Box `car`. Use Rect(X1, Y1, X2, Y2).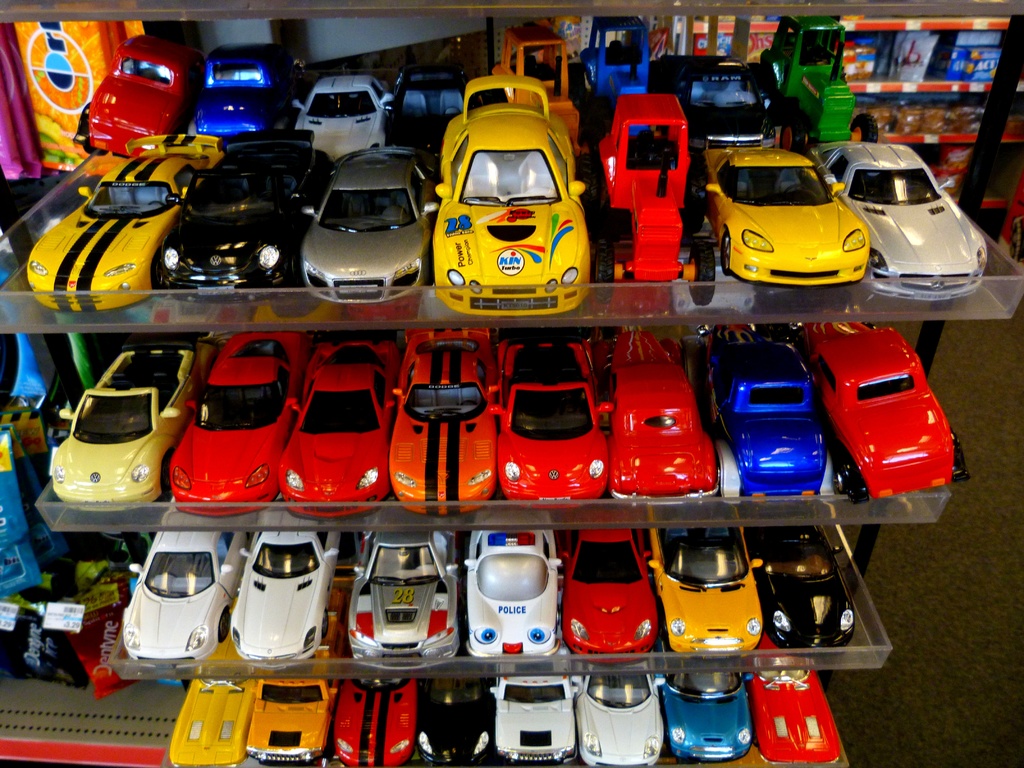
Rect(224, 528, 344, 666).
